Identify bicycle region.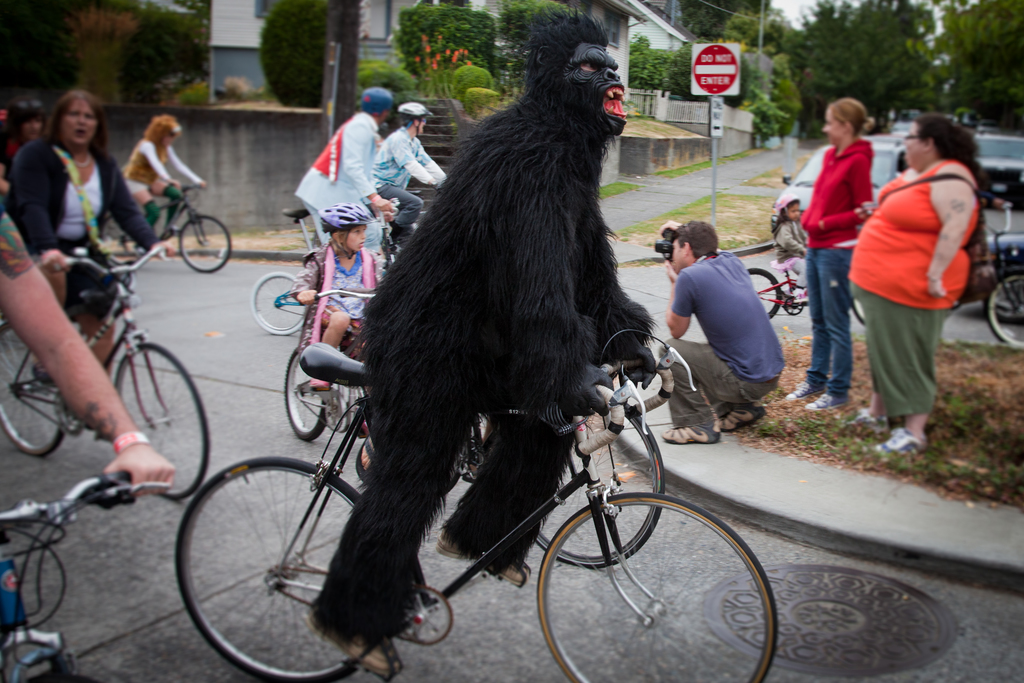
Region: x1=279 y1=285 x2=377 y2=443.
